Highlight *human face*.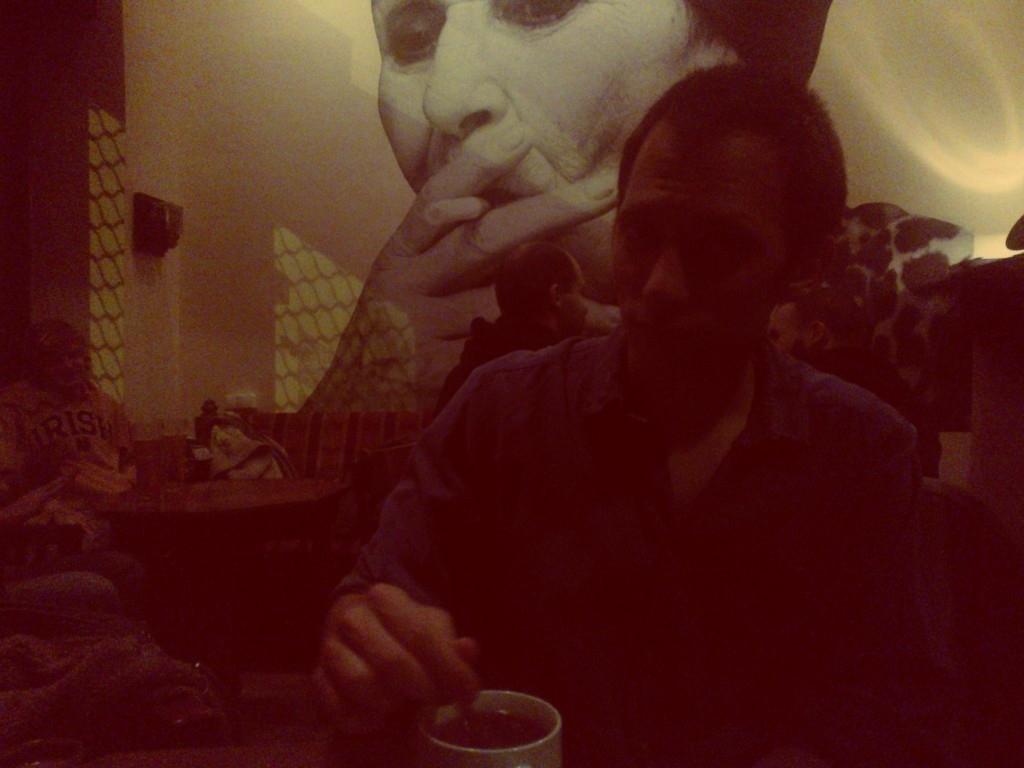
Highlighted region: [606, 118, 786, 357].
